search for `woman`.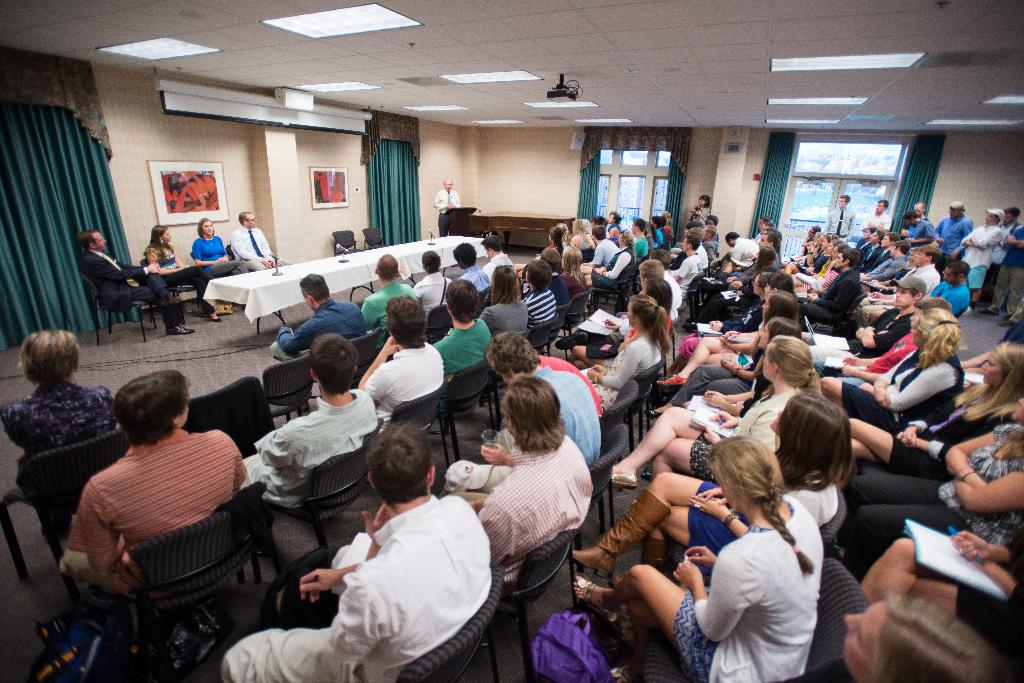
Found at [left=580, top=230, right=634, bottom=289].
